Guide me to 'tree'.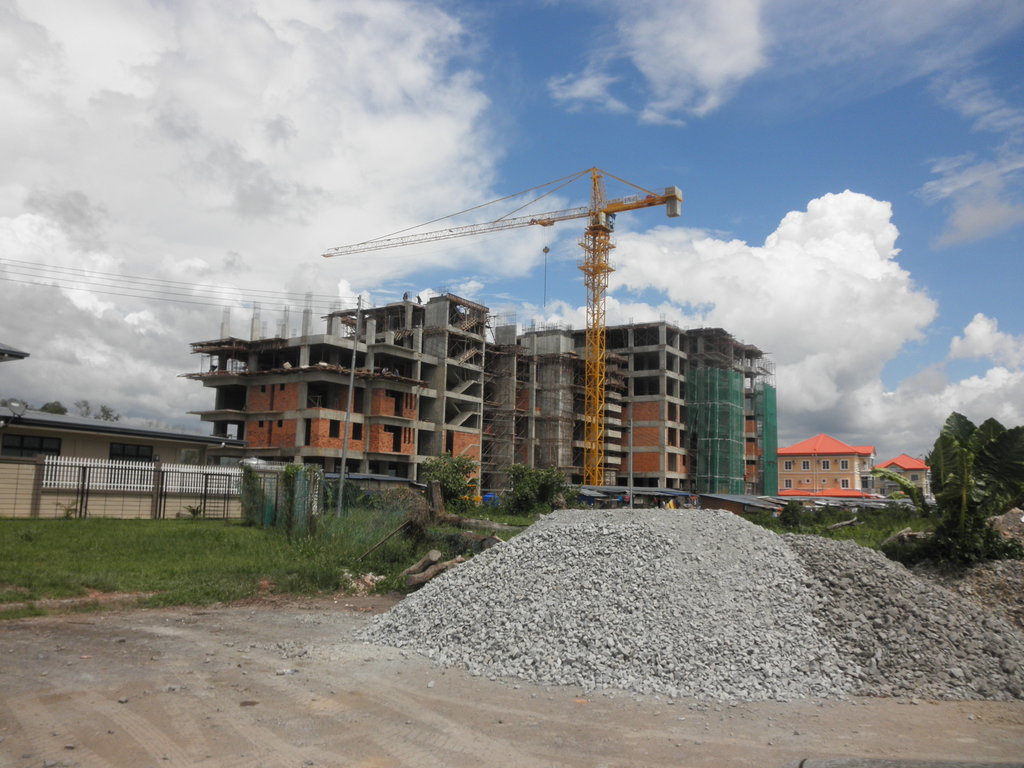
Guidance: l=509, t=465, r=570, b=515.
